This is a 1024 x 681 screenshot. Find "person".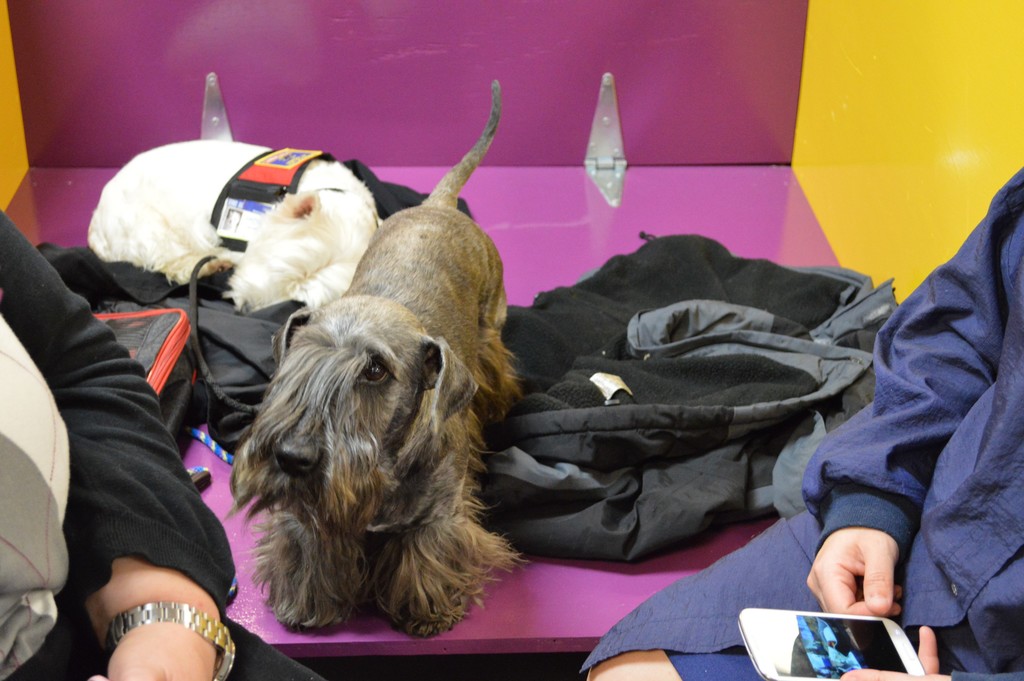
Bounding box: left=580, top=161, right=1023, bottom=680.
